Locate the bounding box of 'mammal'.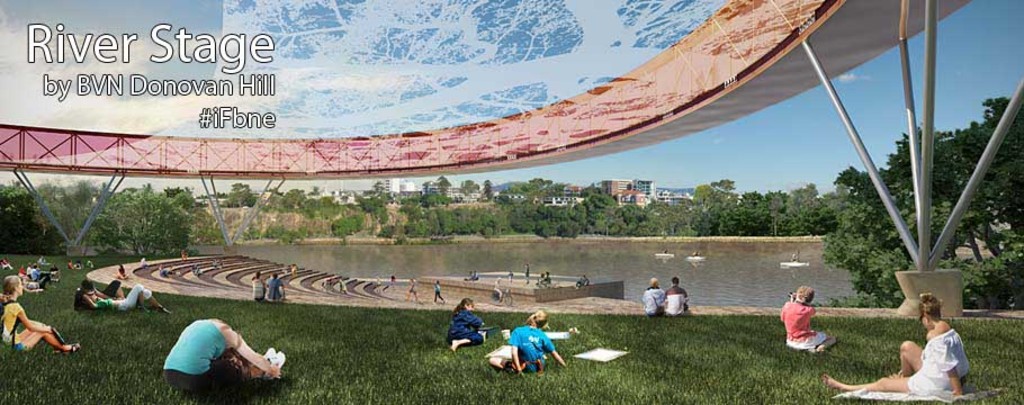
Bounding box: bbox=(64, 260, 72, 271).
